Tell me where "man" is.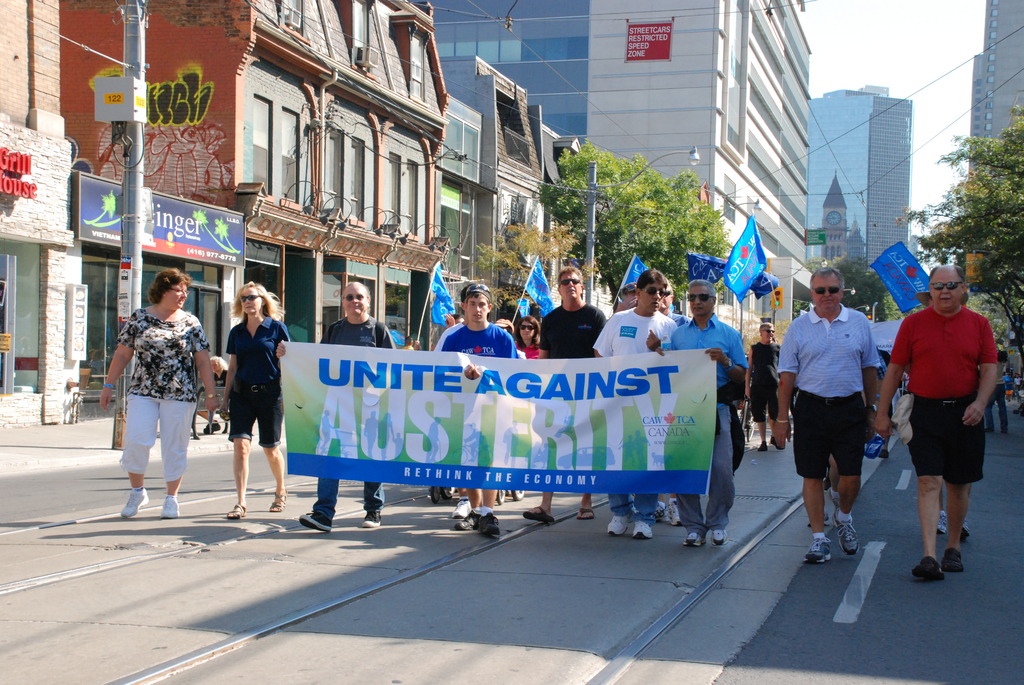
"man" is at box=[521, 267, 606, 520].
